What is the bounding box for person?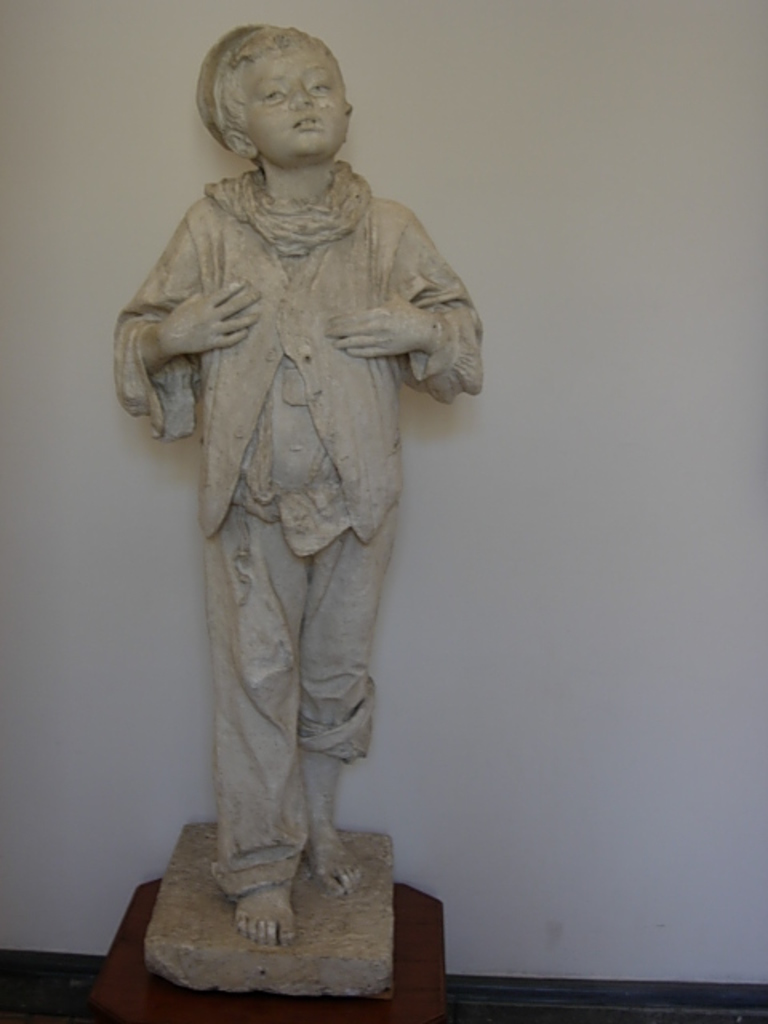
x1=110 y1=21 x2=488 y2=944.
